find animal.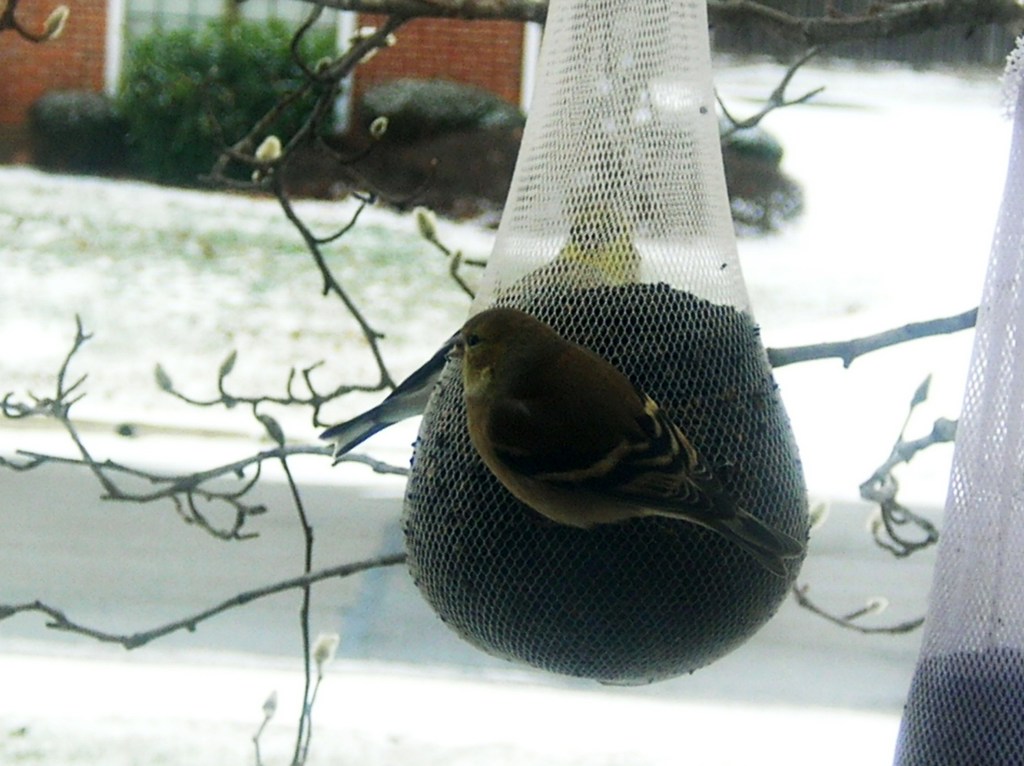
[440, 305, 807, 577].
